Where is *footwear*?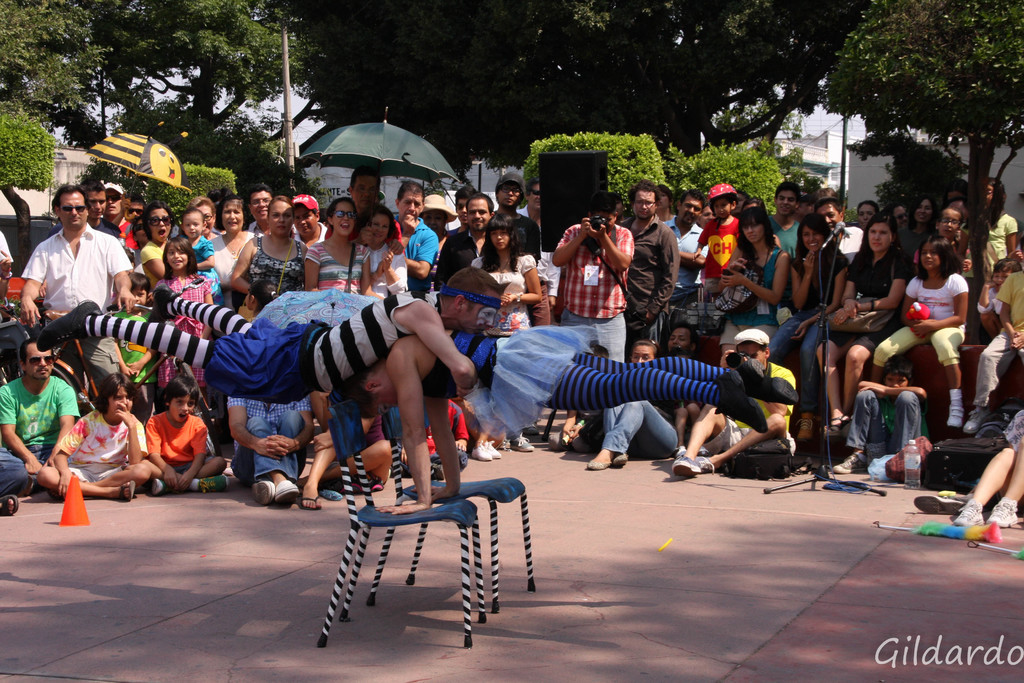
left=0, top=493, right=20, bottom=518.
